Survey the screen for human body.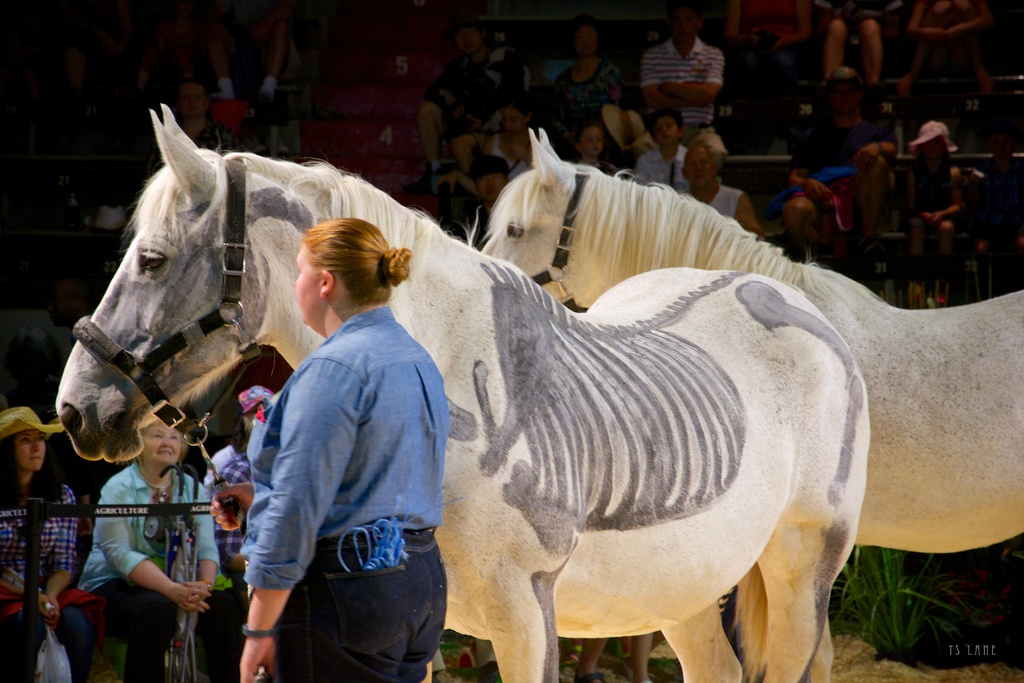
Survey found: box(0, 475, 79, 682).
